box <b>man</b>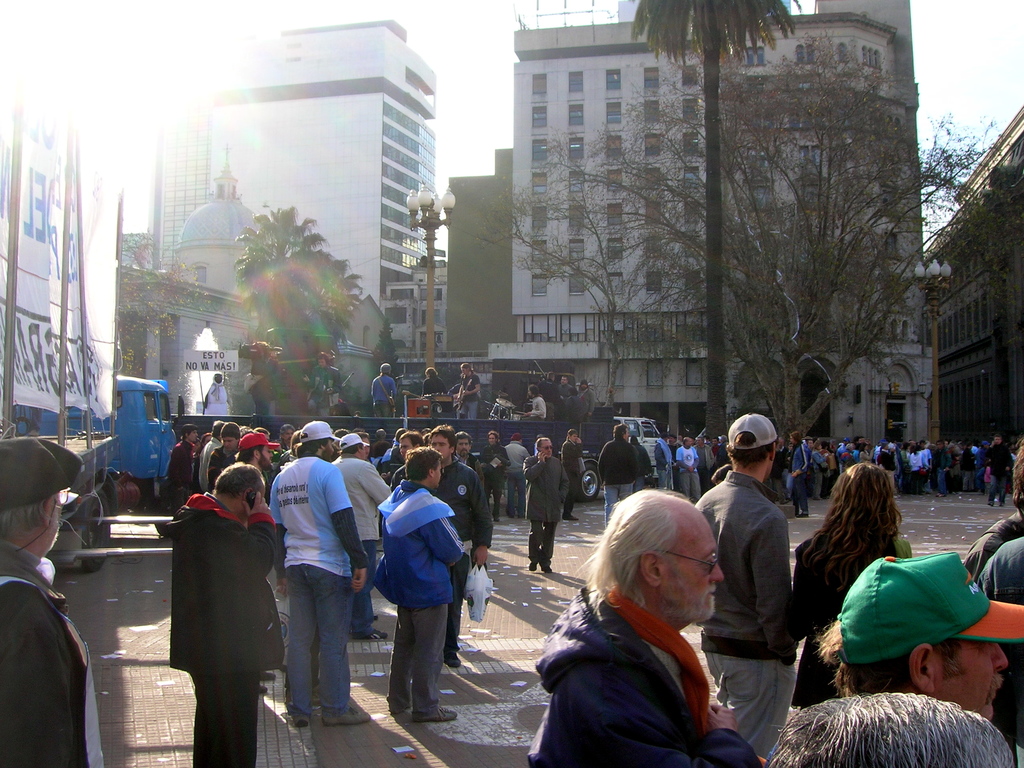
<box>788,432,810,518</box>
